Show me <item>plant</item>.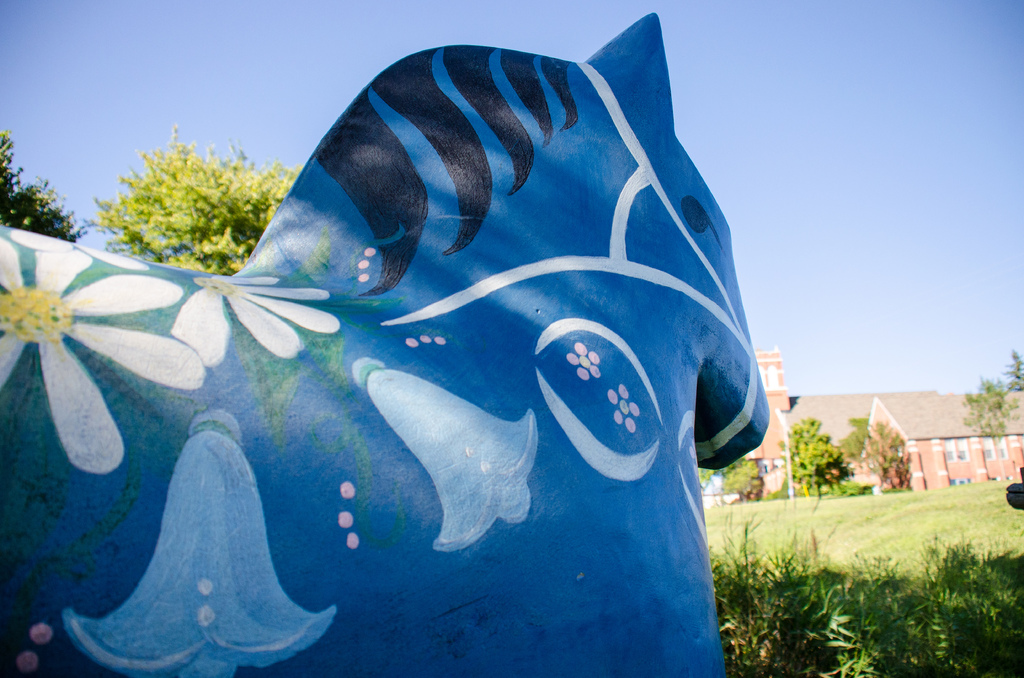
<item>plant</item> is here: <box>1002,348,1023,373</box>.
